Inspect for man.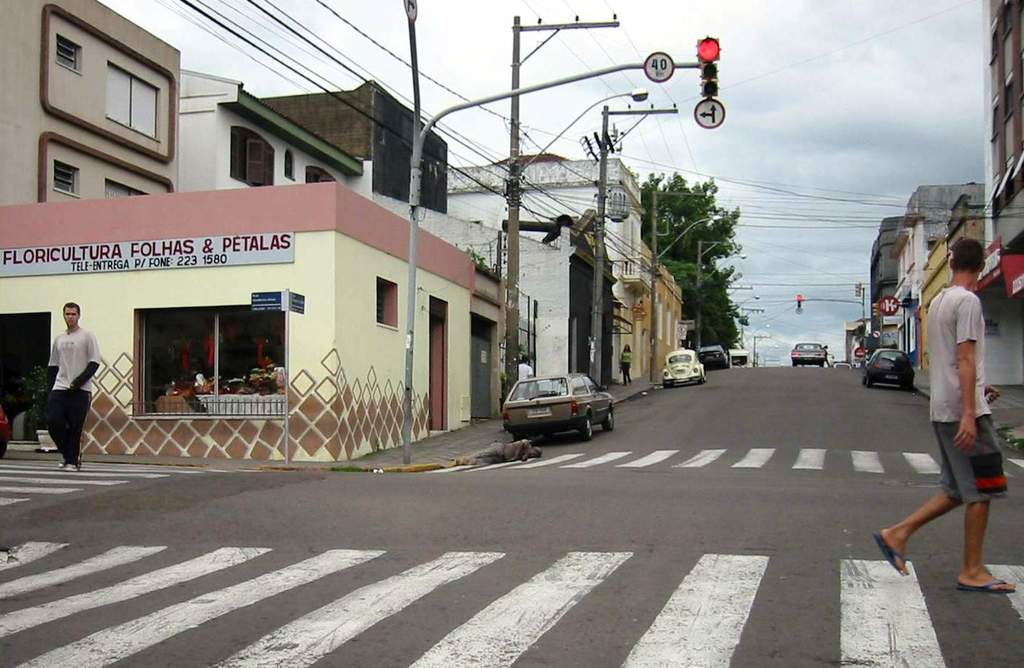
Inspection: <region>920, 226, 1012, 581</region>.
